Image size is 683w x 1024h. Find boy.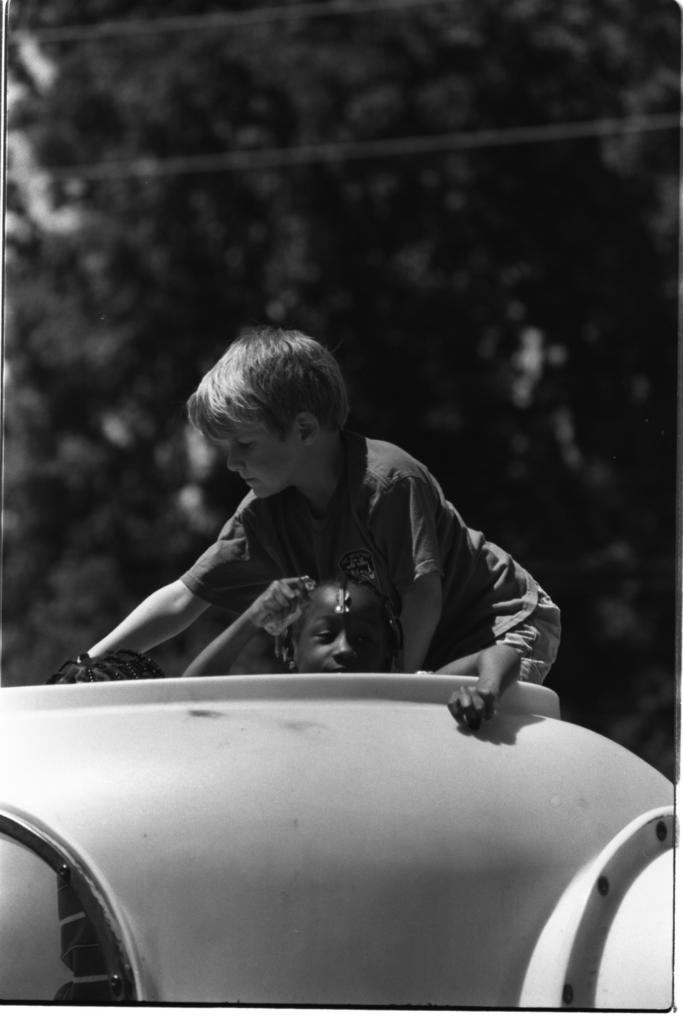
58,324,570,682.
